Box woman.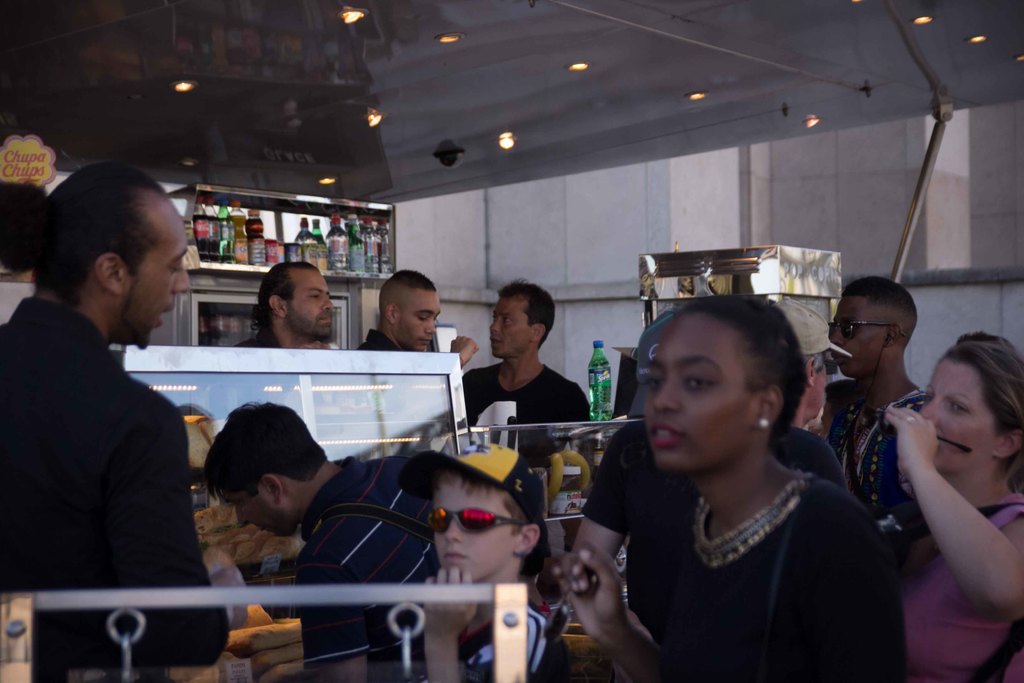
left=574, top=291, right=904, bottom=668.
